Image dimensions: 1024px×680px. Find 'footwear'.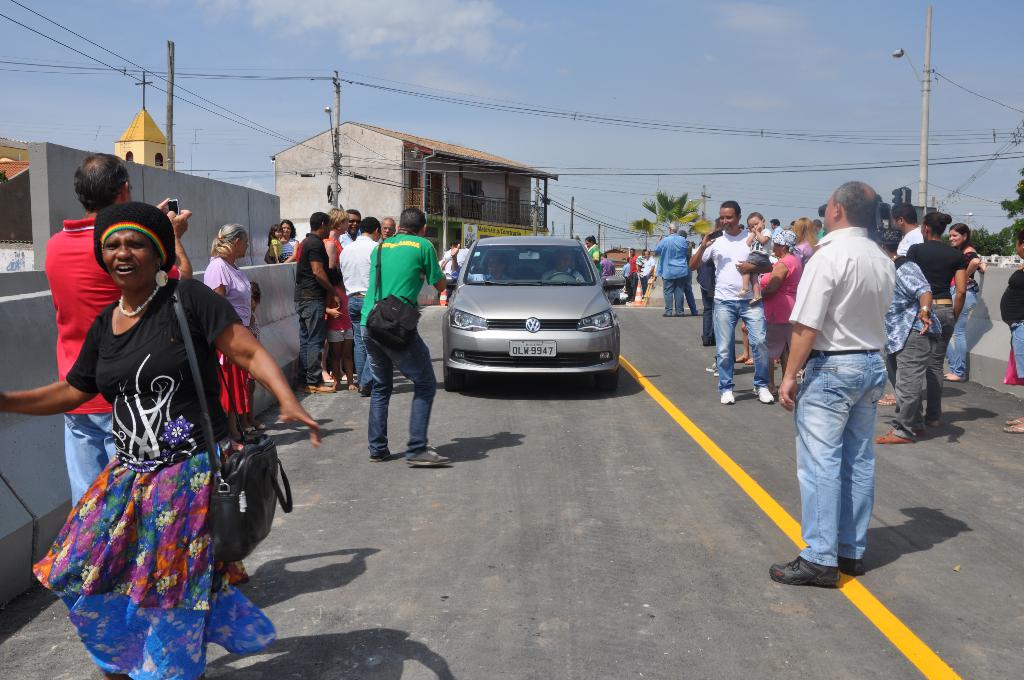
(left=877, top=429, right=911, bottom=445).
